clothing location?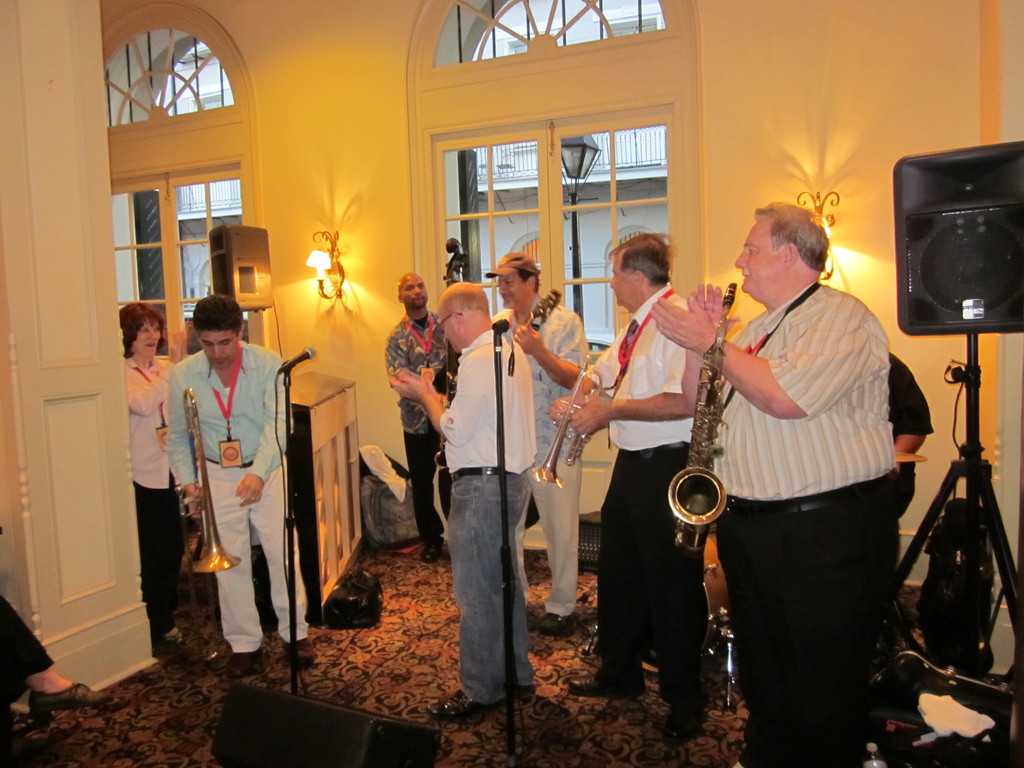
left=126, top=358, right=181, bottom=614
